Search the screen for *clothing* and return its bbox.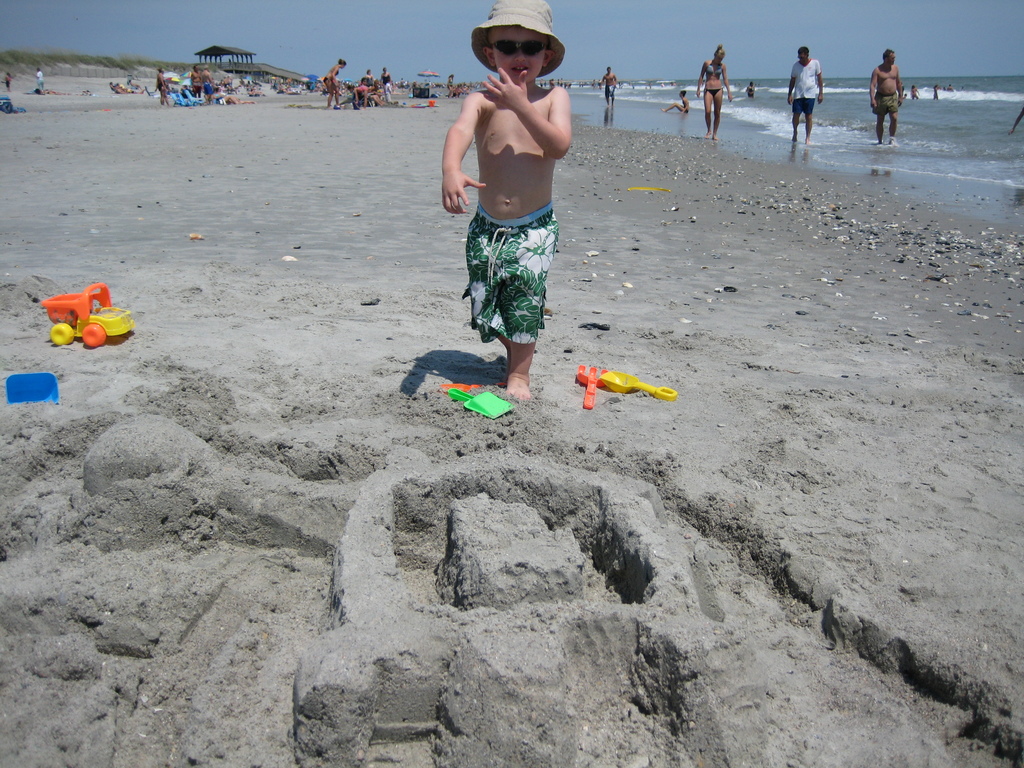
Found: bbox(790, 99, 815, 115).
